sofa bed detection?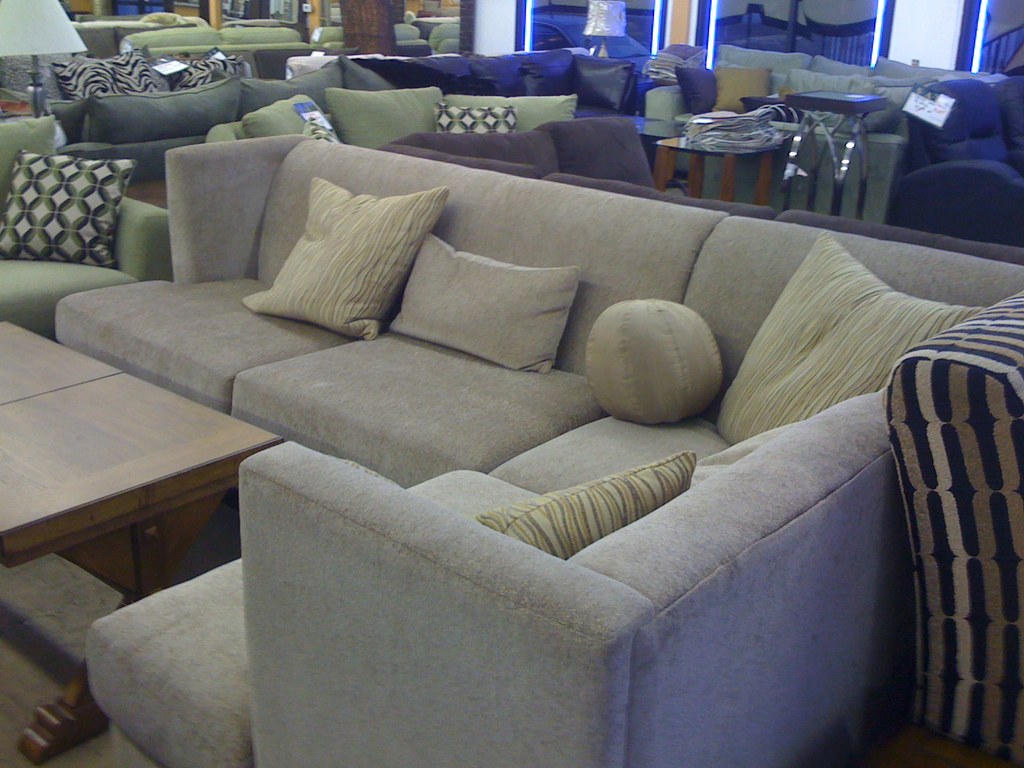
bbox(0, 114, 170, 339)
